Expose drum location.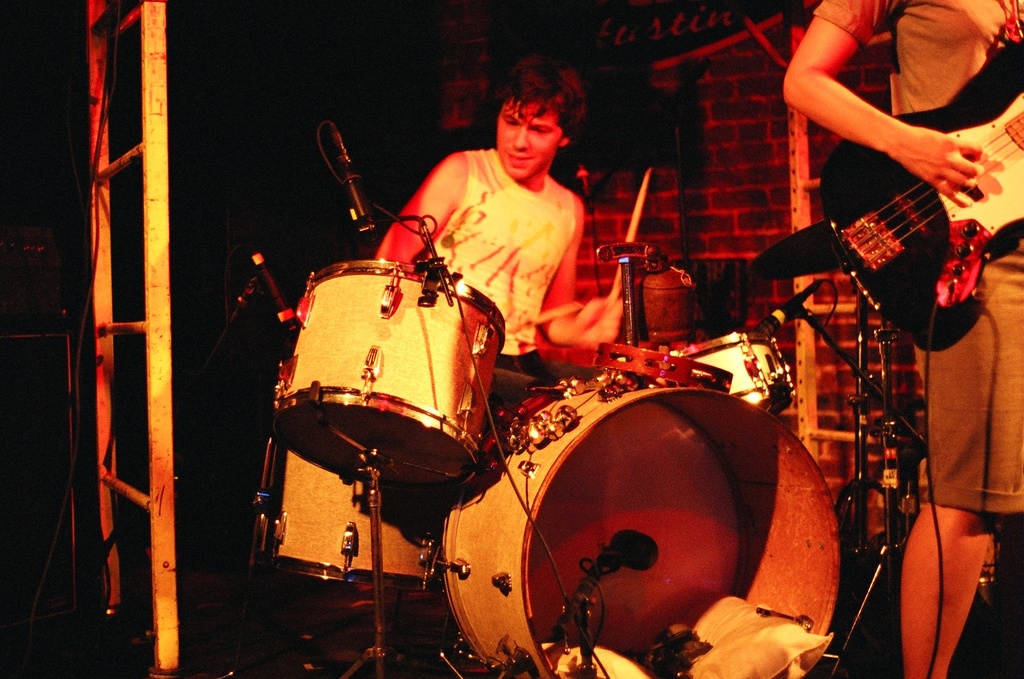
Exposed at {"left": 269, "top": 257, "right": 507, "bottom": 492}.
